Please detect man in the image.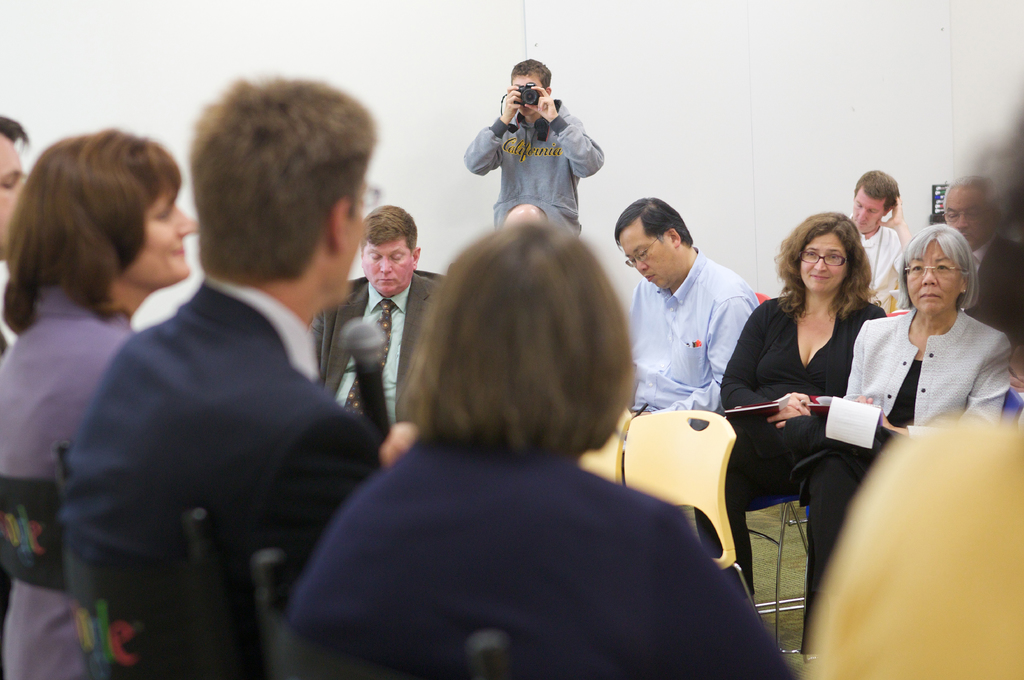
[0,113,28,372].
